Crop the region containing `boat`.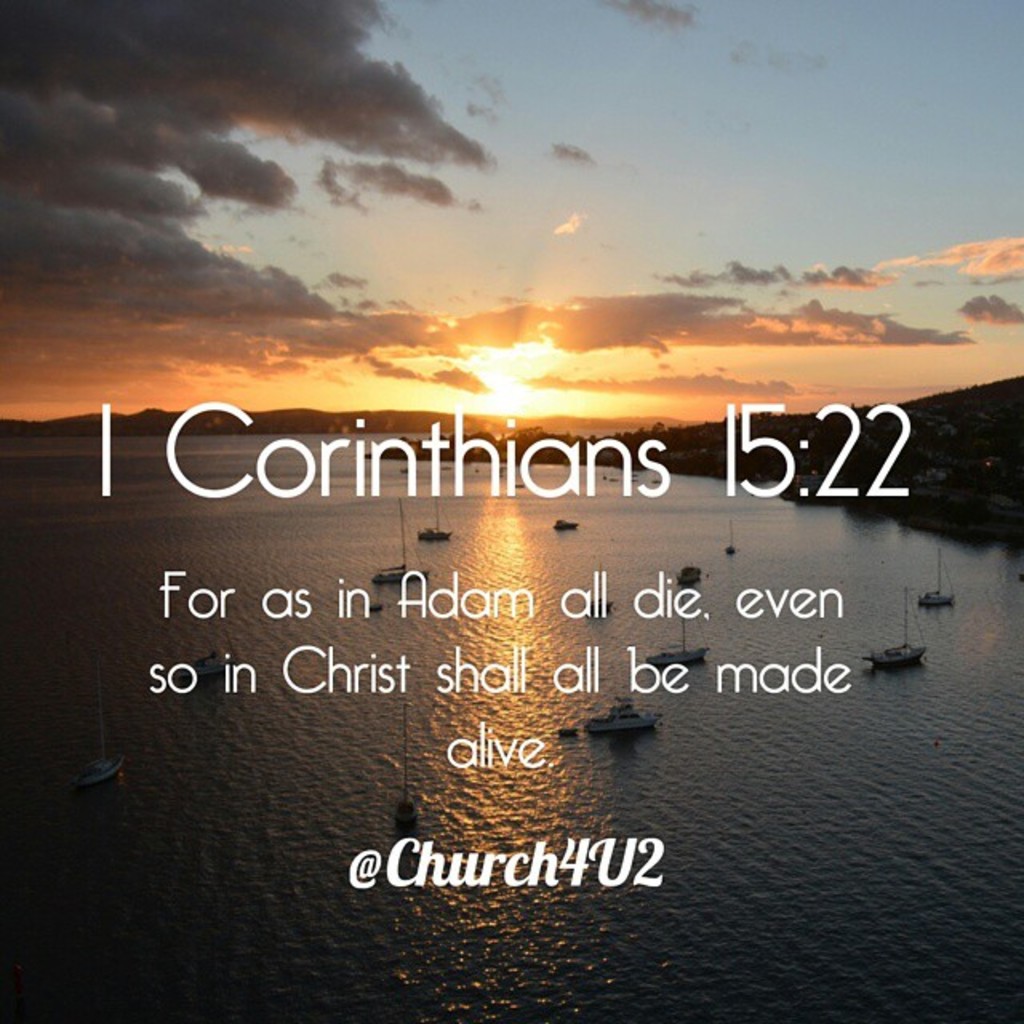
Crop region: left=680, top=562, right=696, bottom=586.
